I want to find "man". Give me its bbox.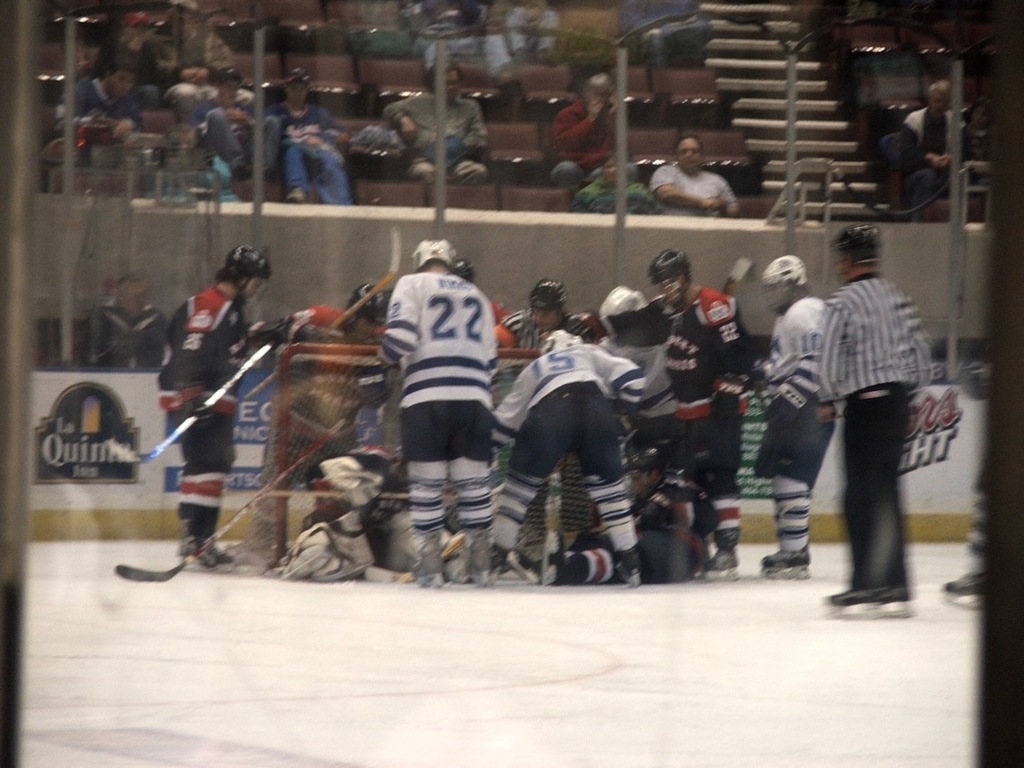
[576,159,646,227].
